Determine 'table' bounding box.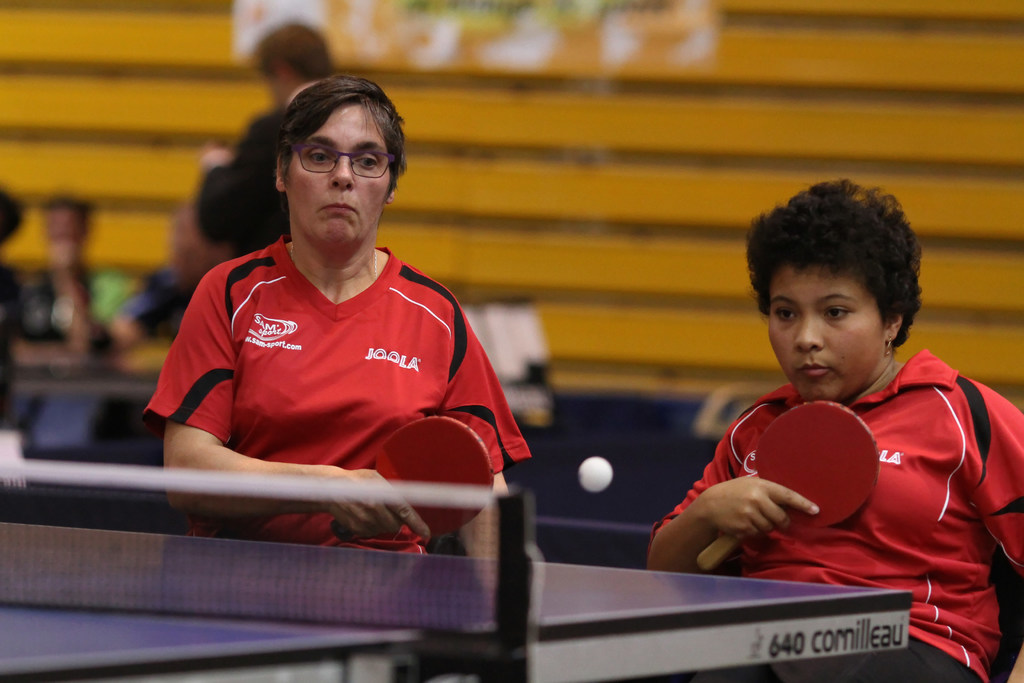
Determined: <box>136,340,968,667</box>.
